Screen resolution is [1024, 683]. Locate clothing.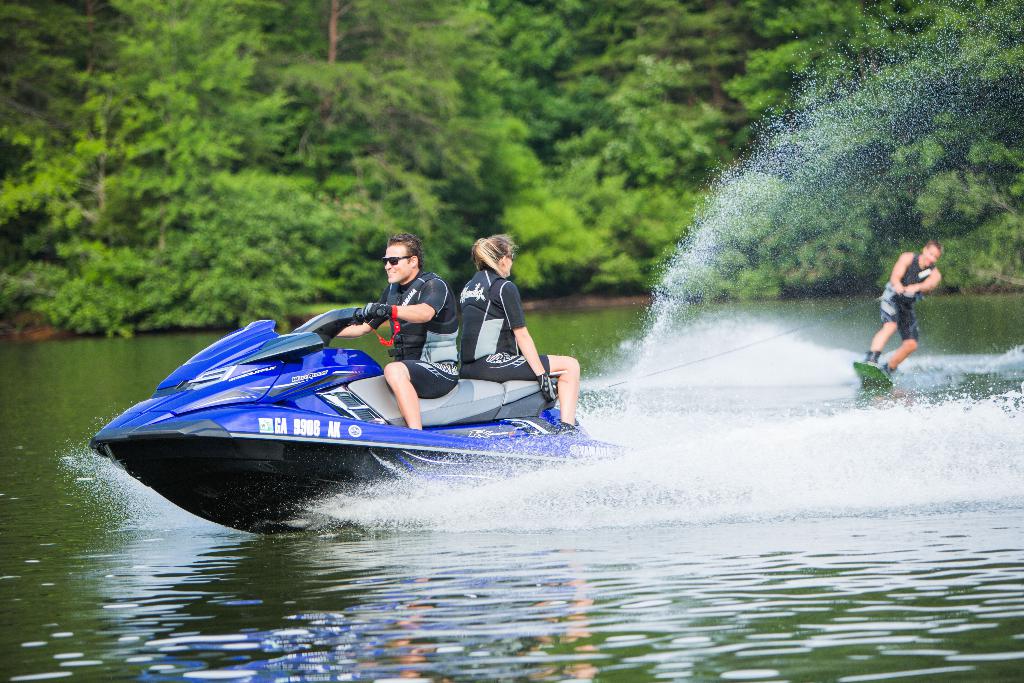
Rect(882, 249, 937, 342).
